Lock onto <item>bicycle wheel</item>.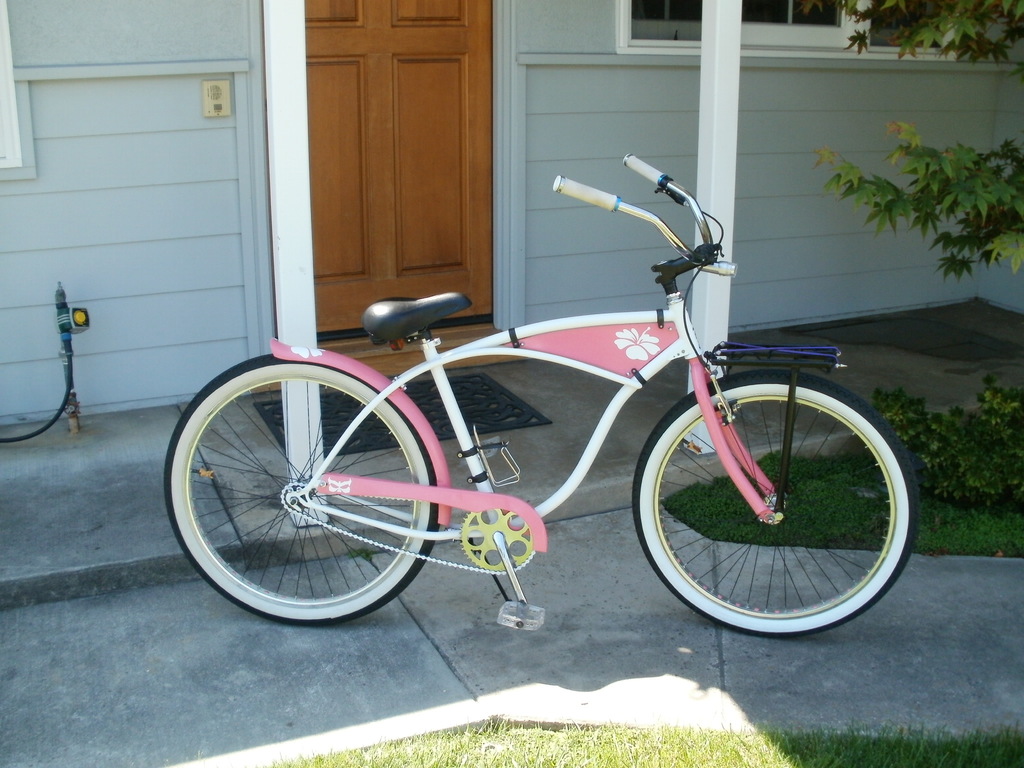
Locked: [left=182, top=358, right=445, bottom=628].
